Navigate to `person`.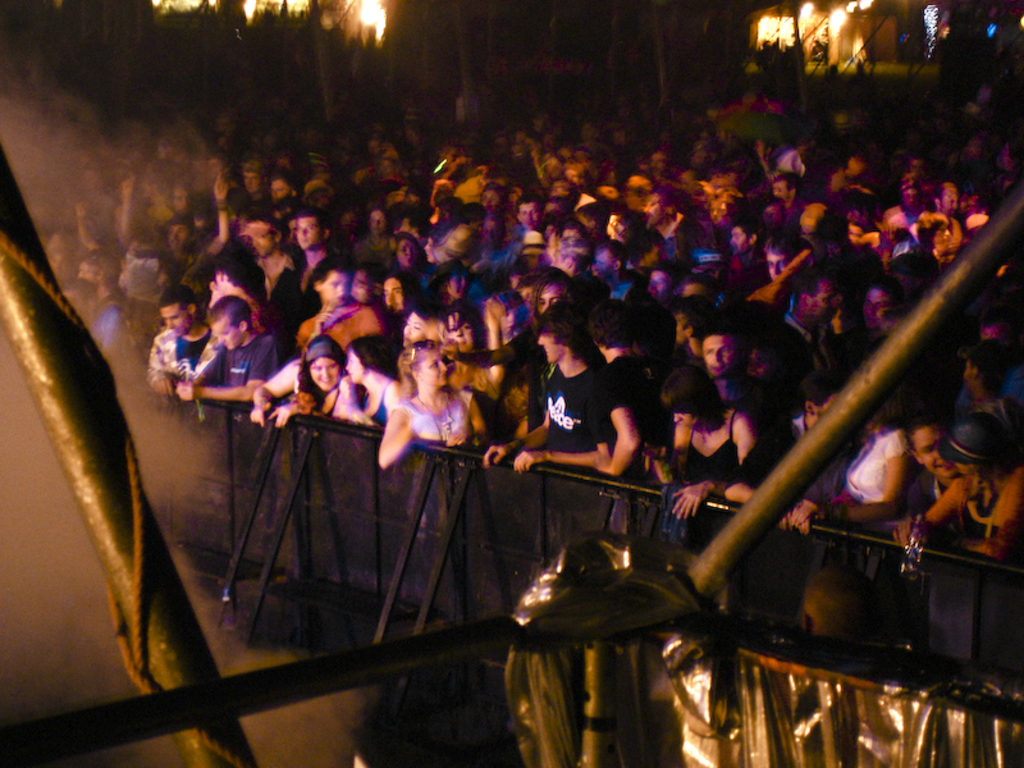
Navigation target: box(159, 274, 282, 456).
